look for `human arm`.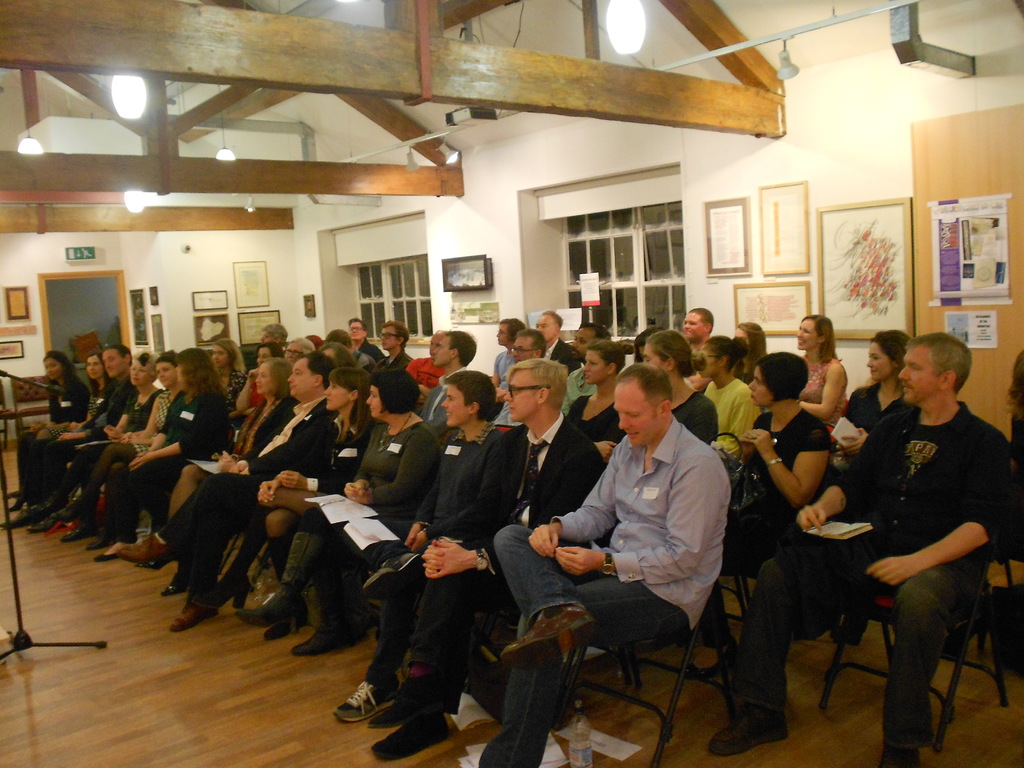
Found: pyautogui.locateOnScreen(63, 427, 104, 439).
